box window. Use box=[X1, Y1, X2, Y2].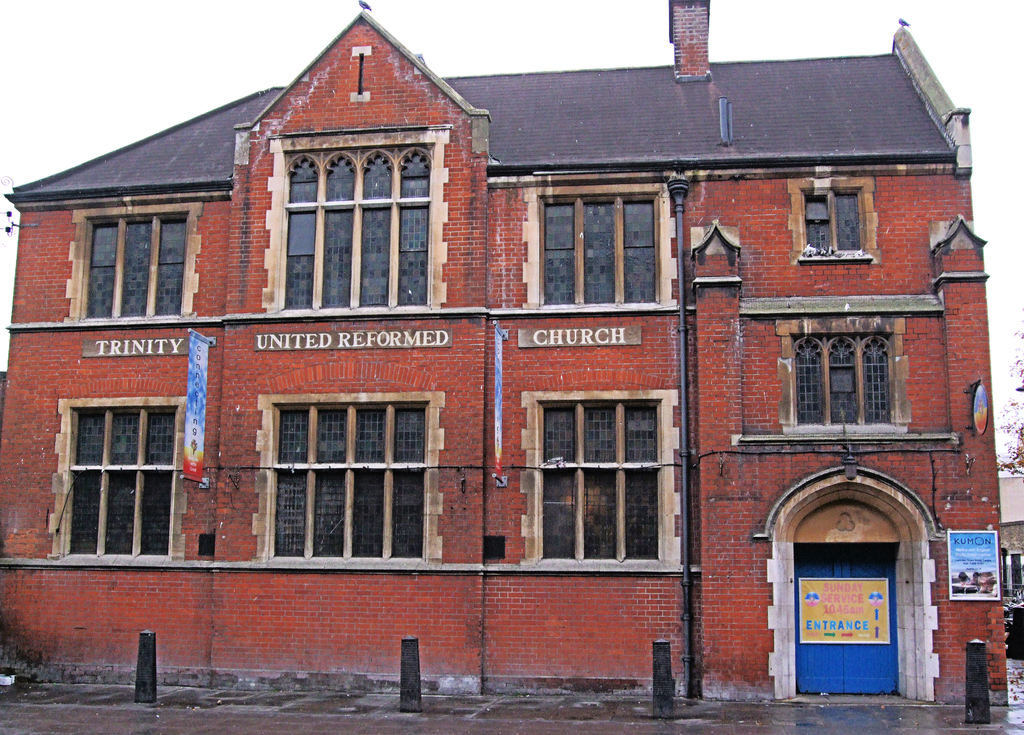
box=[285, 159, 425, 308].
